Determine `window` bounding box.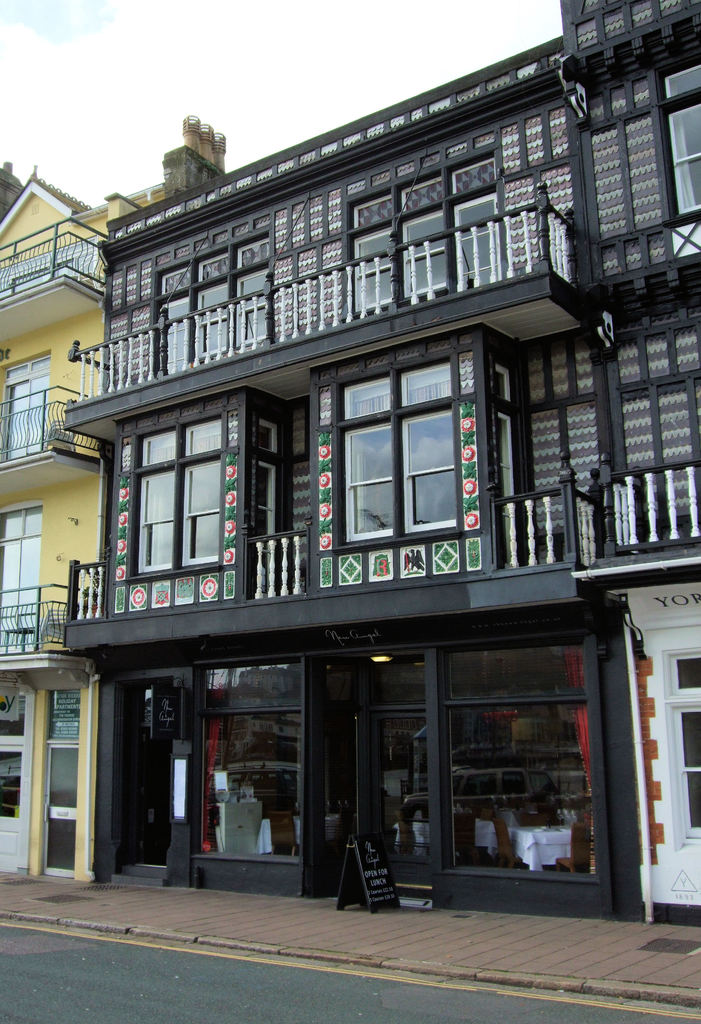
Determined: l=334, t=357, r=479, b=540.
